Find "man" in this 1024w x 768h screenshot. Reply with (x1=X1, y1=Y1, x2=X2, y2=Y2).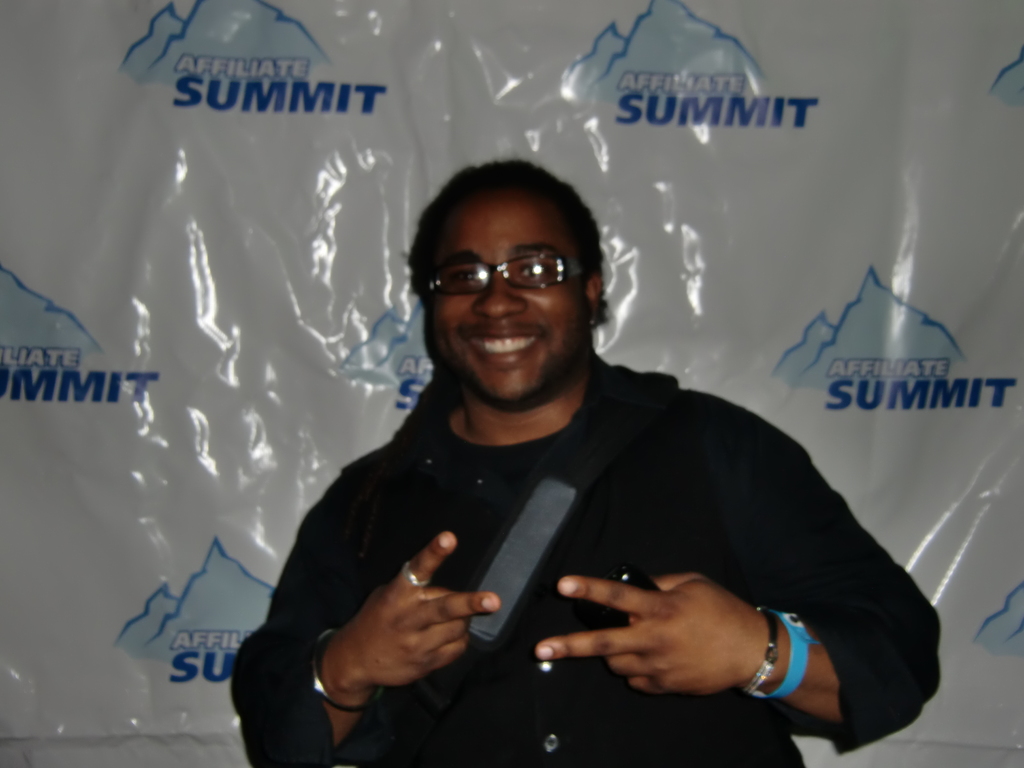
(x1=247, y1=150, x2=918, y2=755).
